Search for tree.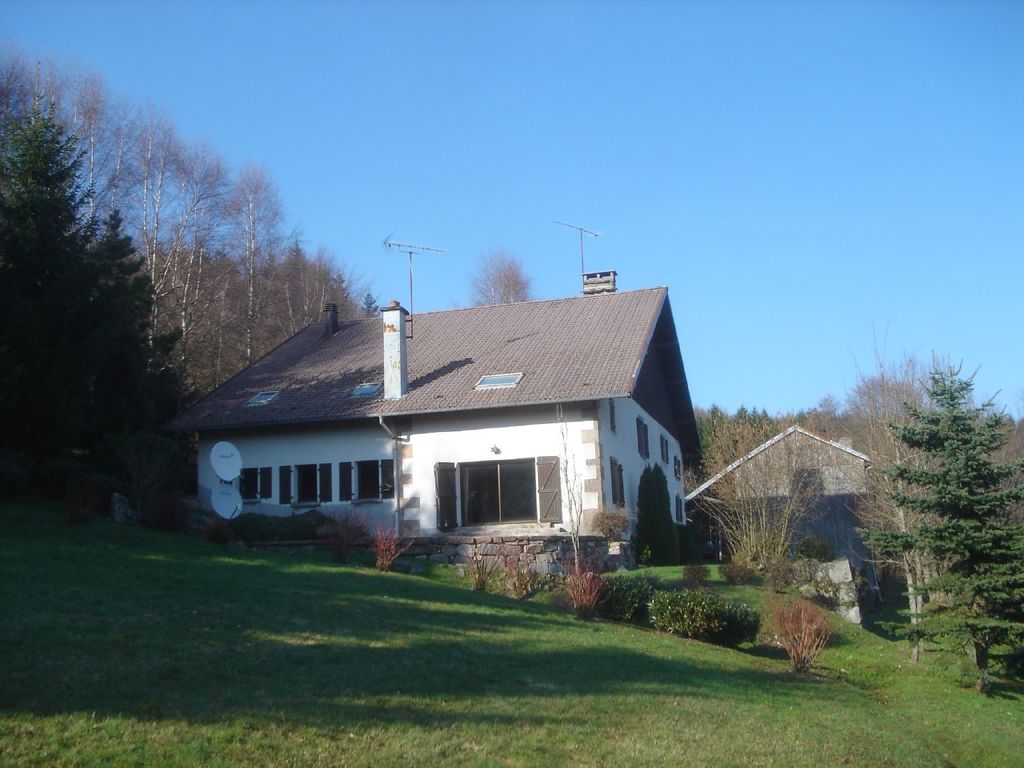
Found at <region>472, 248, 542, 308</region>.
